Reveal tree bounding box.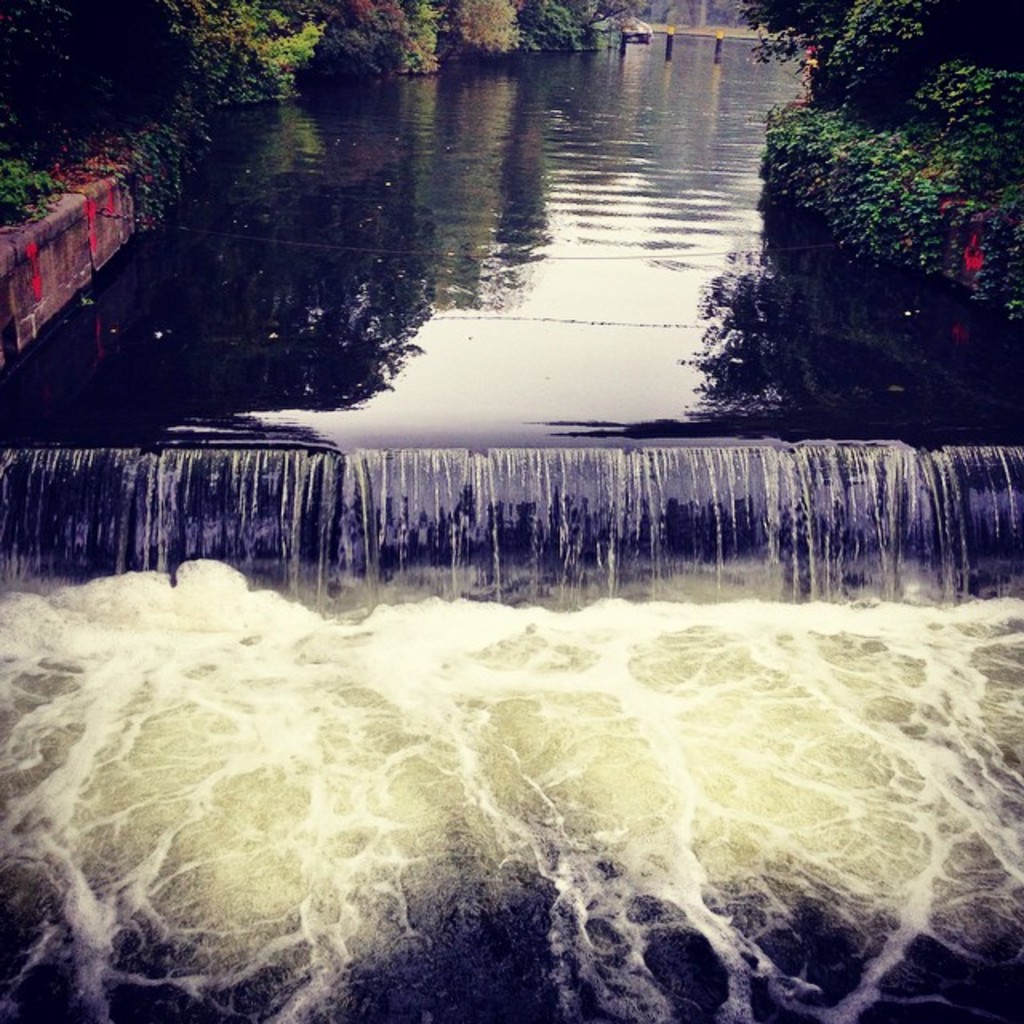
Revealed: {"x1": 750, "y1": 0, "x2": 1022, "y2": 374}.
